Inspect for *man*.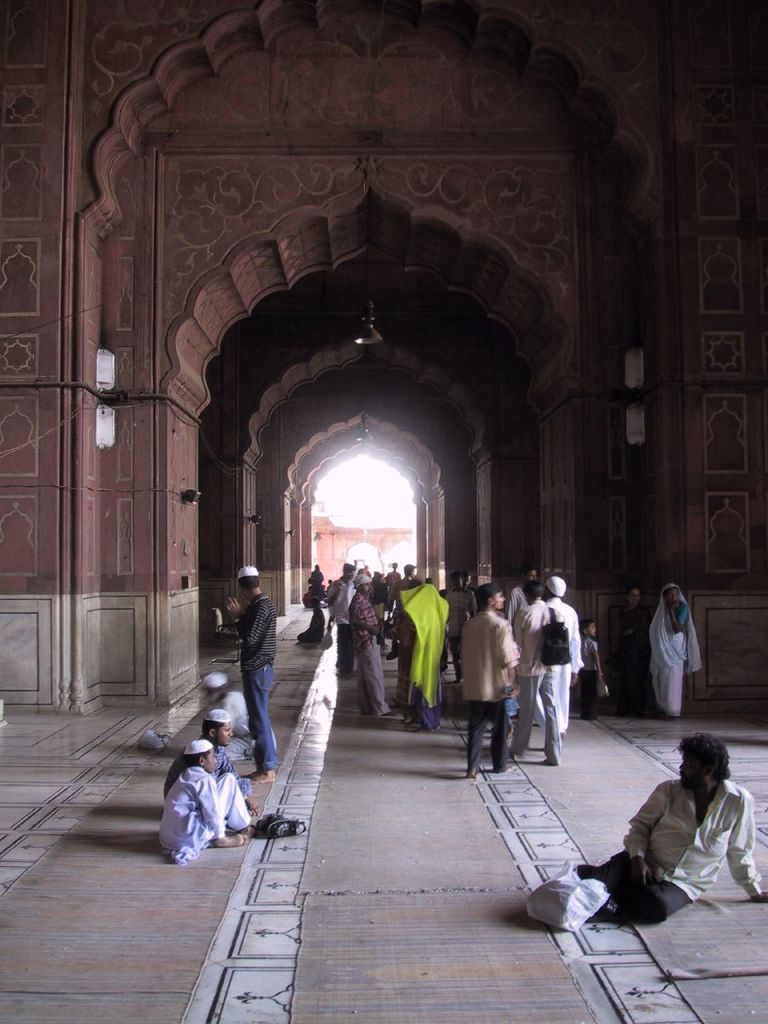
Inspection: l=223, t=566, r=274, b=786.
